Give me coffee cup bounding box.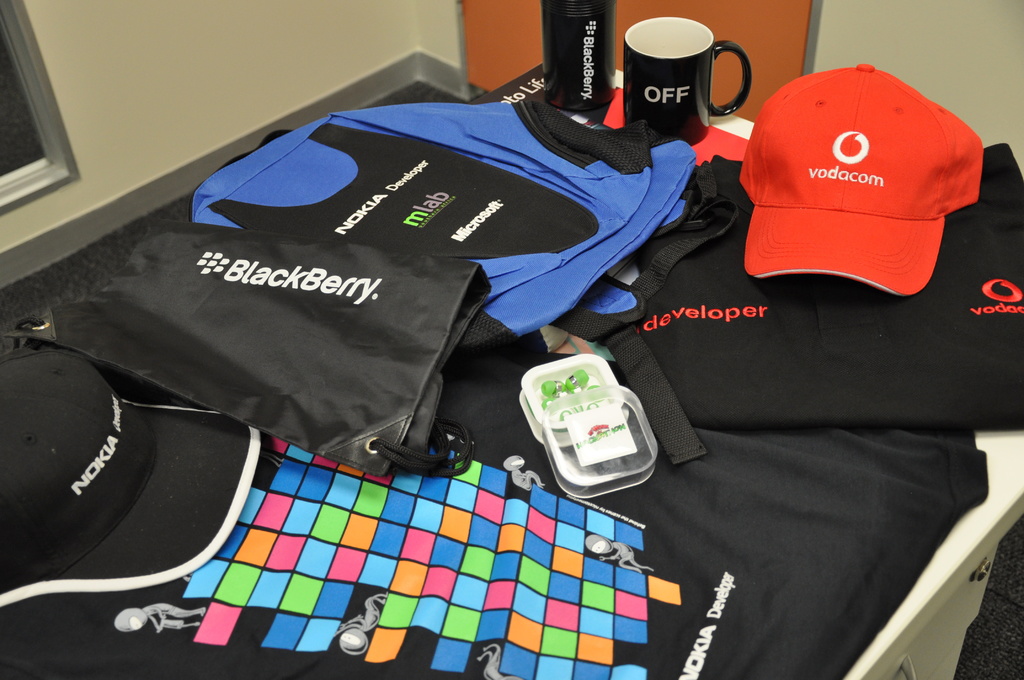
rect(619, 12, 750, 145).
